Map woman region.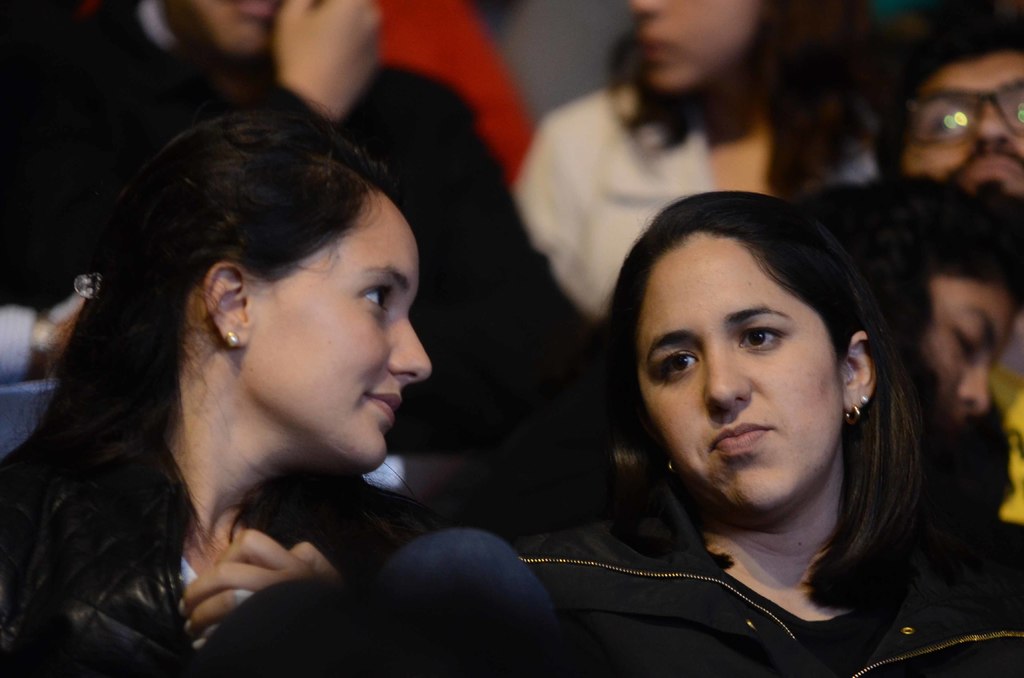
Mapped to locate(806, 174, 1023, 557).
